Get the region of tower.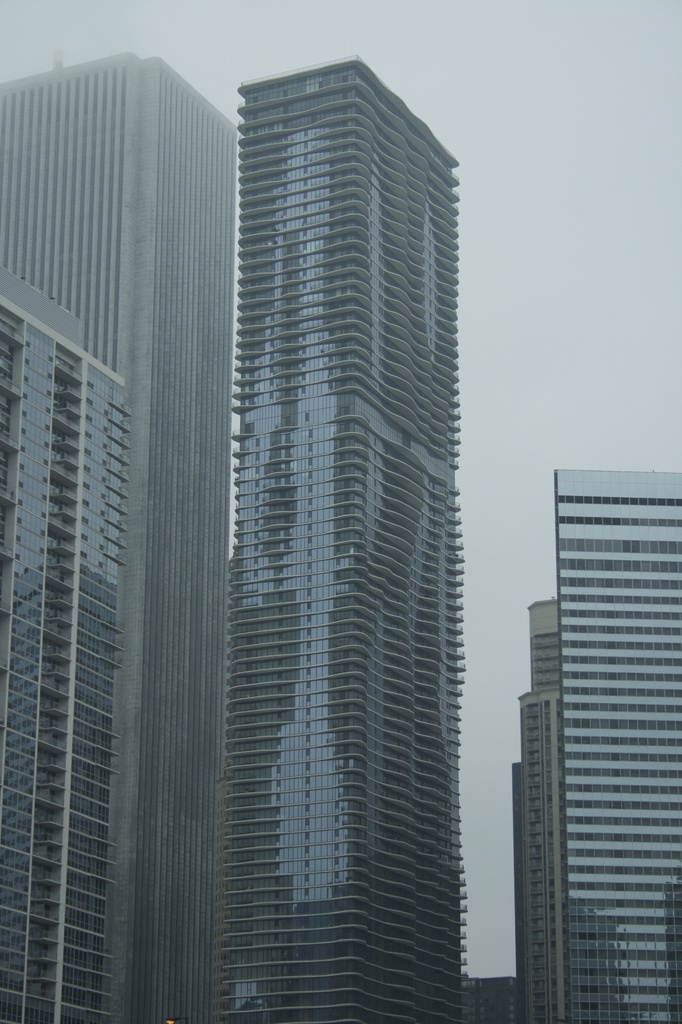
{"x1": 3, "y1": 49, "x2": 237, "y2": 1023}.
